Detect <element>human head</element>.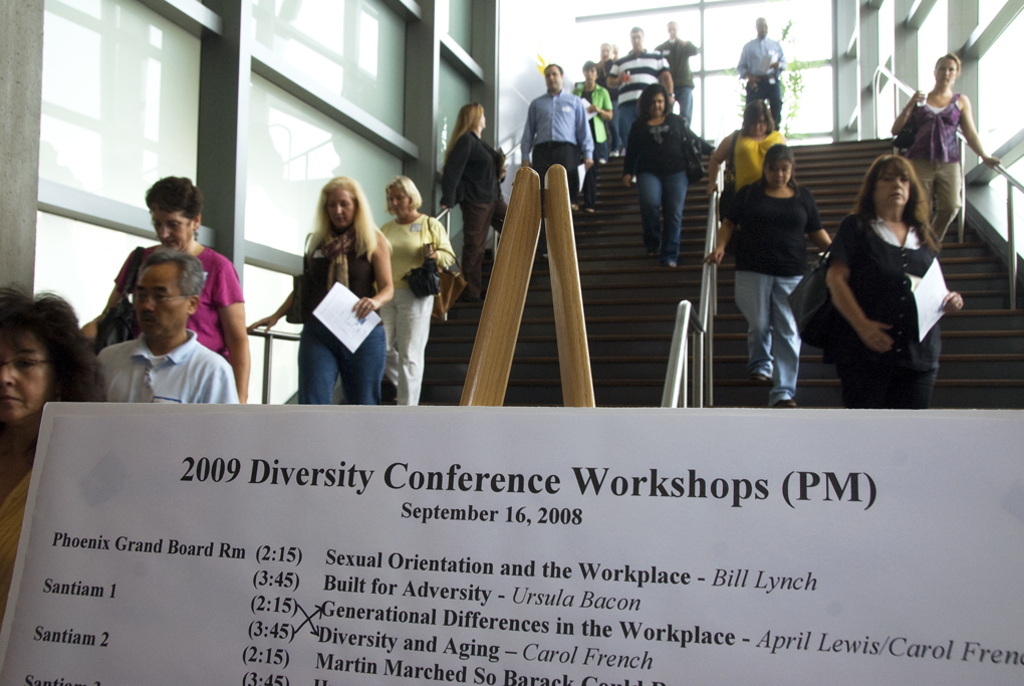
Detected at bbox(759, 143, 796, 191).
